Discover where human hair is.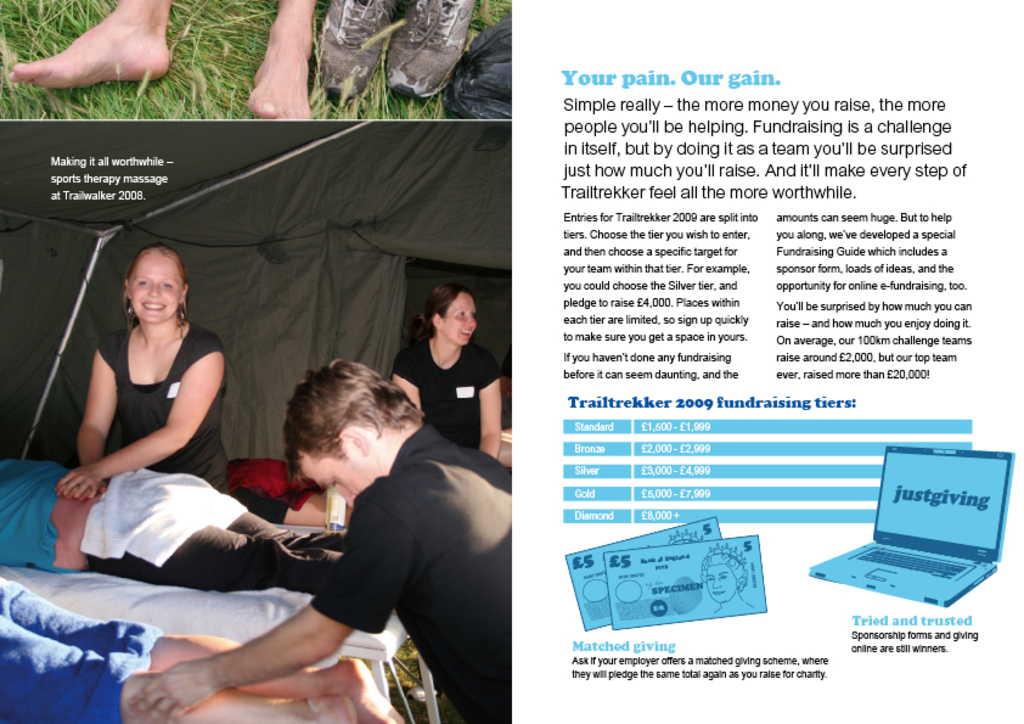
Discovered at region(403, 280, 476, 347).
